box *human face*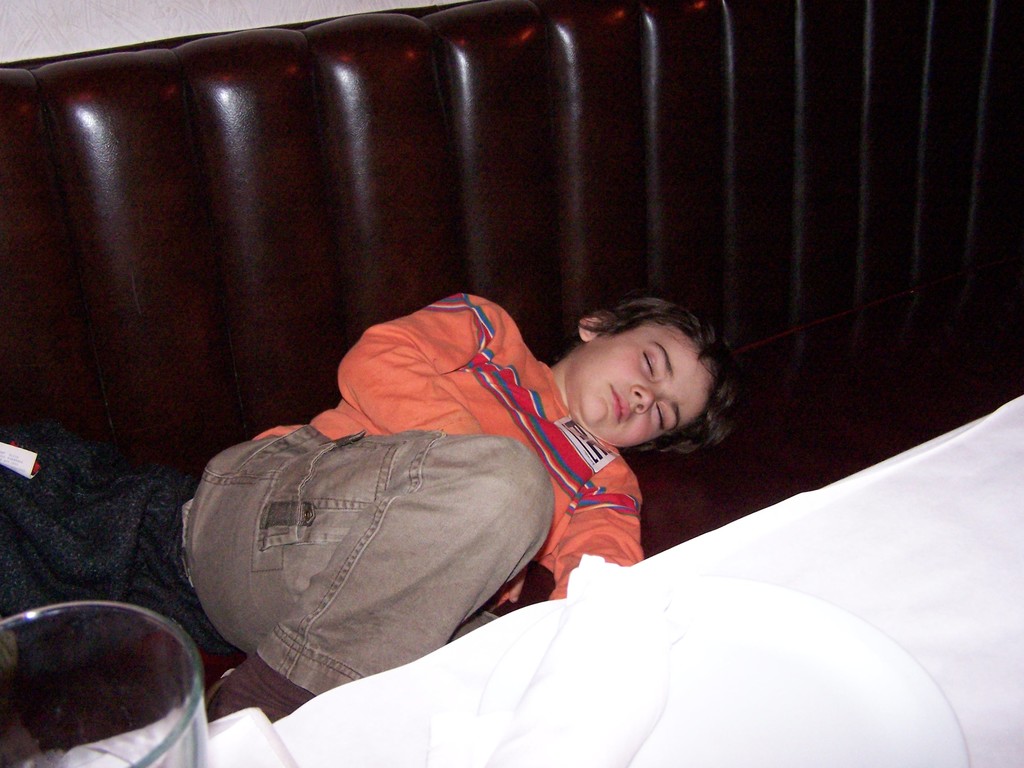
{"left": 576, "top": 332, "right": 710, "bottom": 456}
